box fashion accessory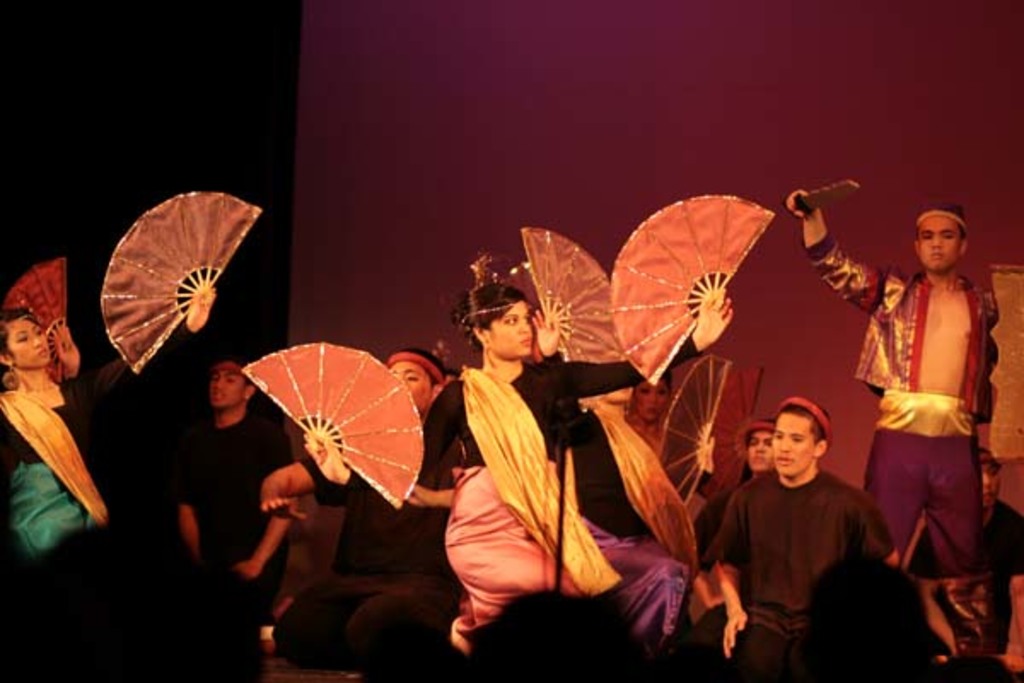
x1=459 y1=302 x2=532 y2=323
